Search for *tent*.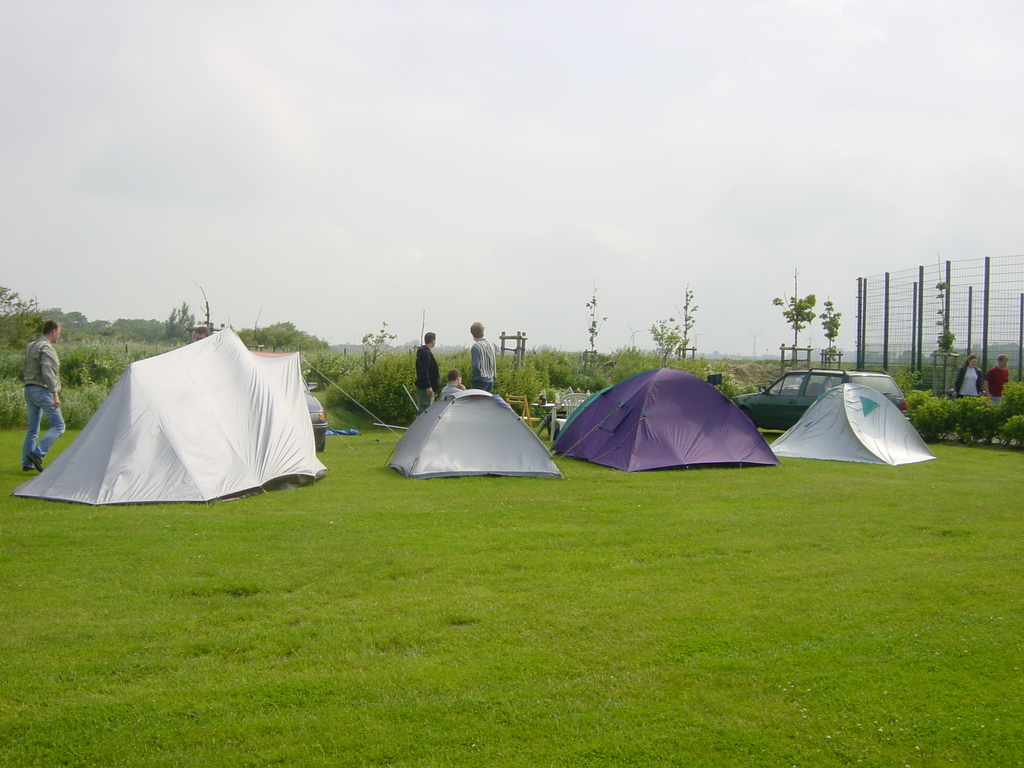
Found at bbox=[764, 383, 936, 478].
